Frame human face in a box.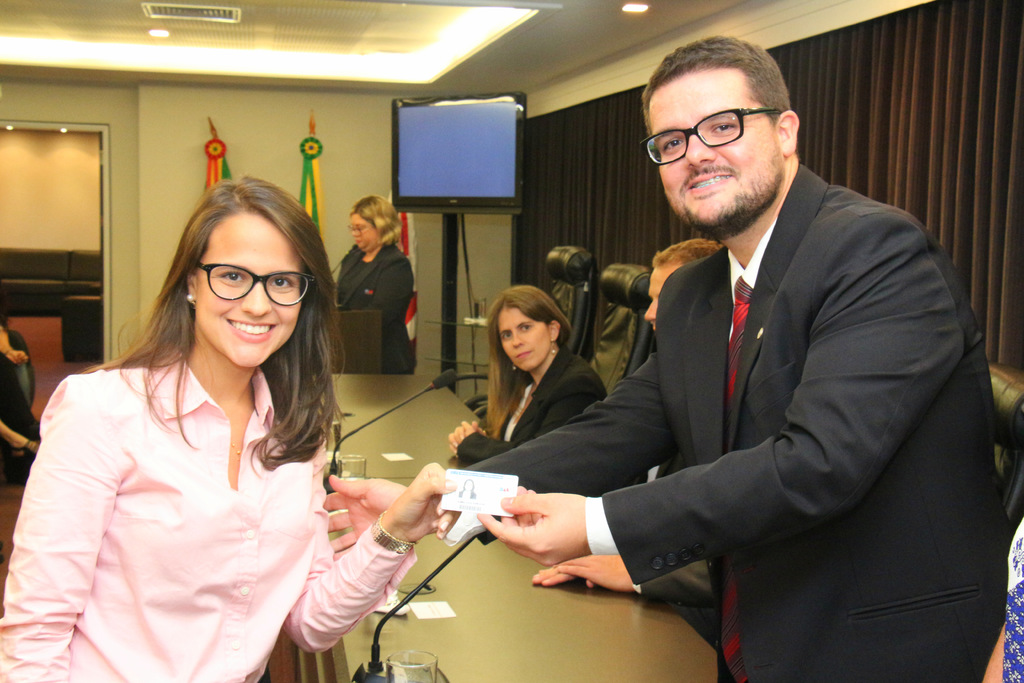
350 214 376 255.
